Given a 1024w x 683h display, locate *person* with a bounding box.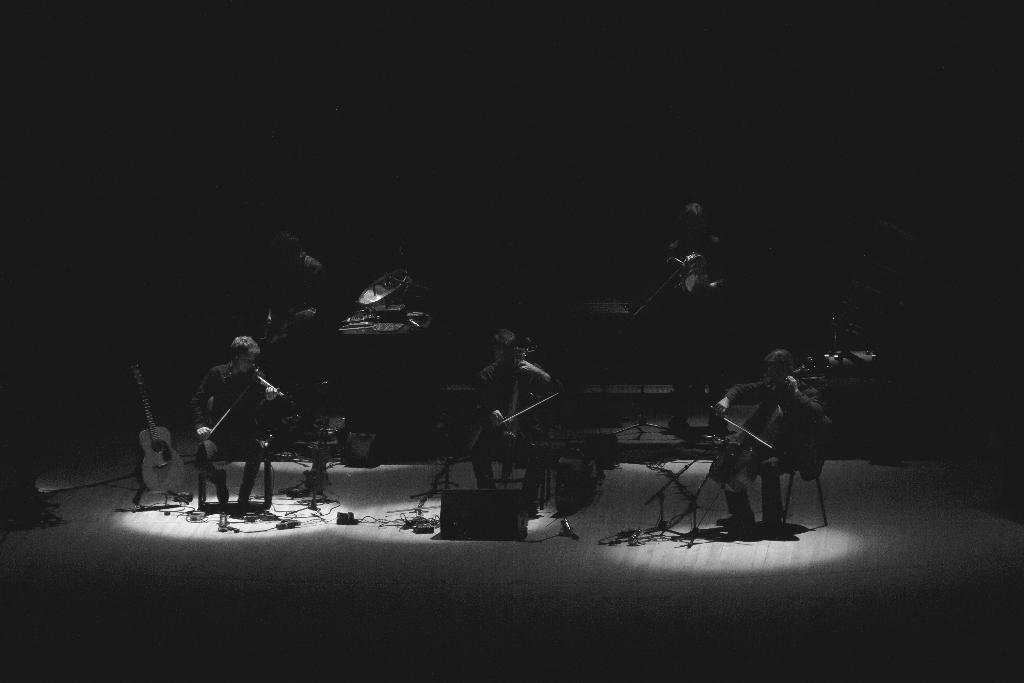
Located: pyautogui.locateOnScreen(263, 225, 334, 364).
